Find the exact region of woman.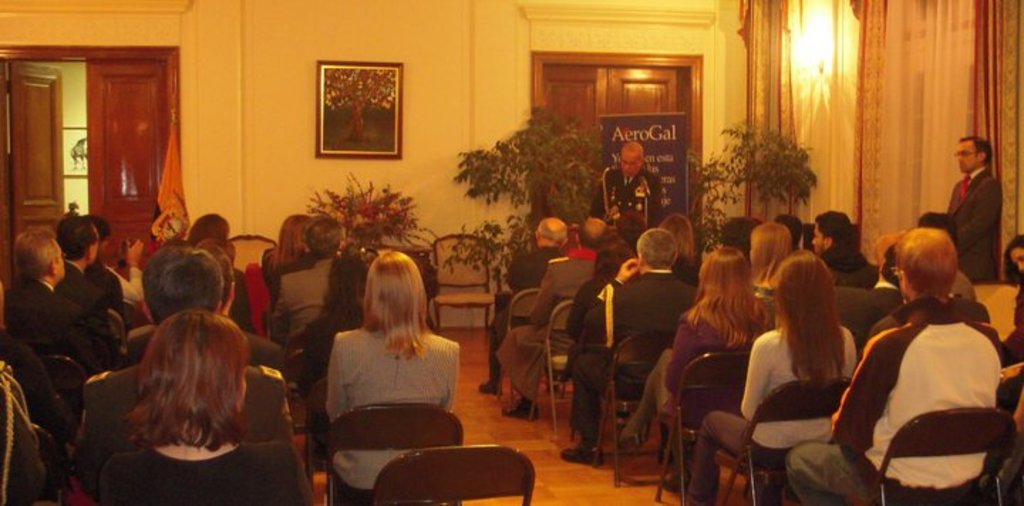
Exact region: locate(92, 301, 310, 505).
